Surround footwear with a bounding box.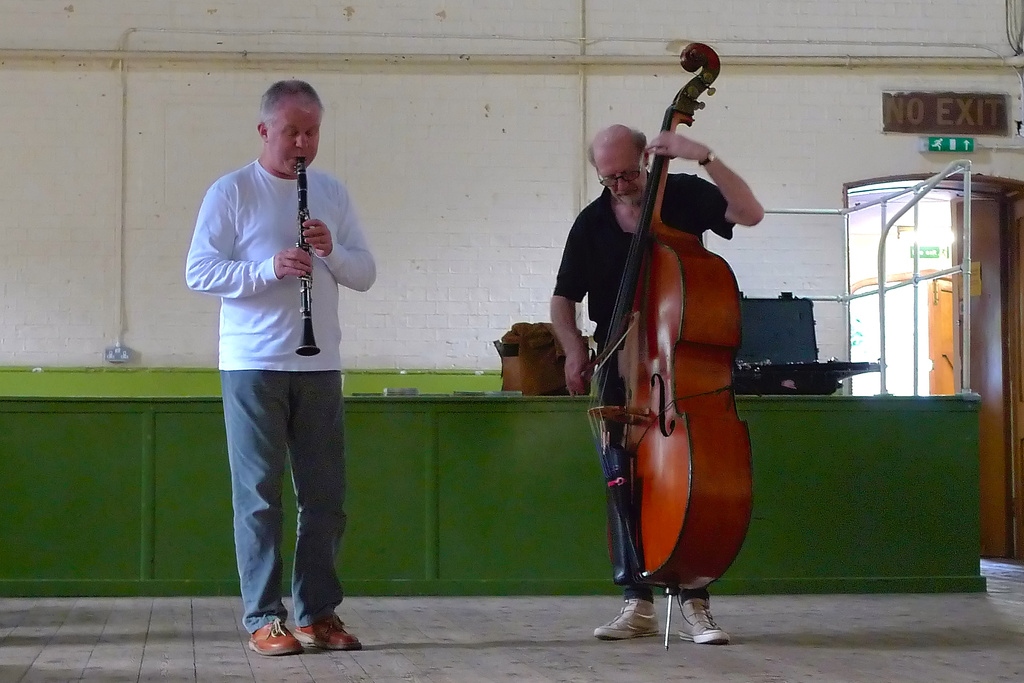
[left=591, top=589, right=660, bottom=636].
